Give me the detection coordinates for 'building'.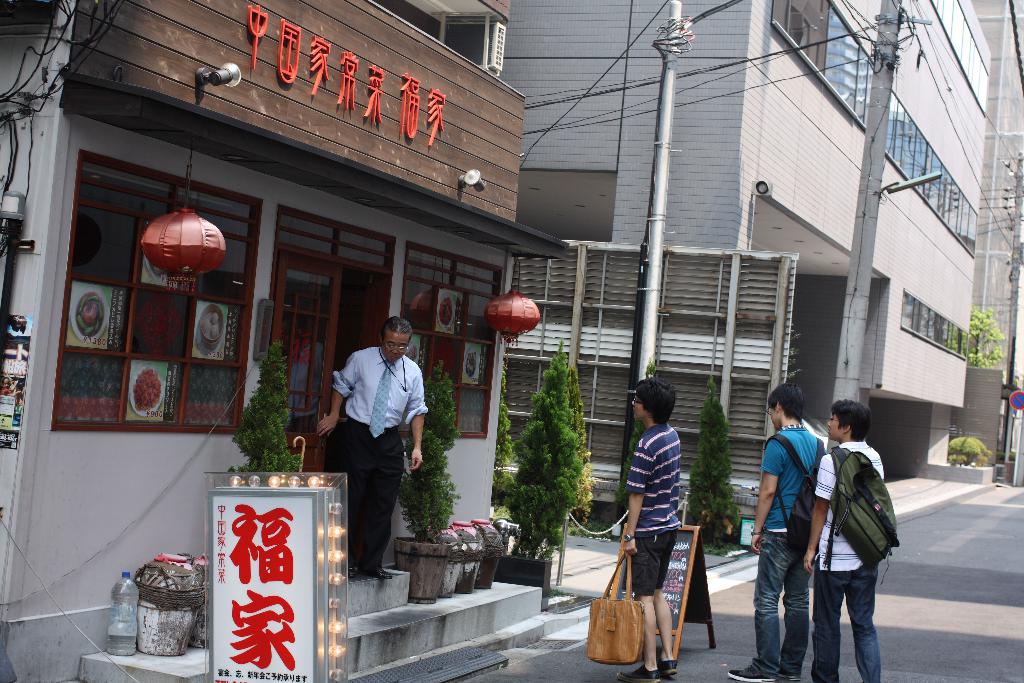
box(0, 0, 572, 682).
